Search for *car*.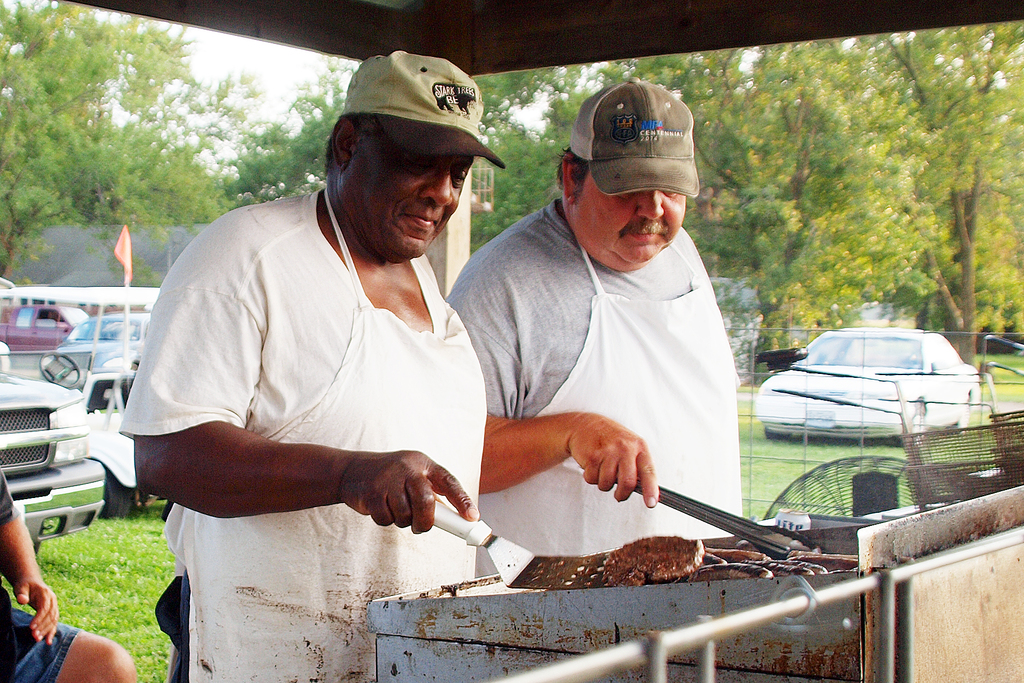
Found at 755 322 980 447.
